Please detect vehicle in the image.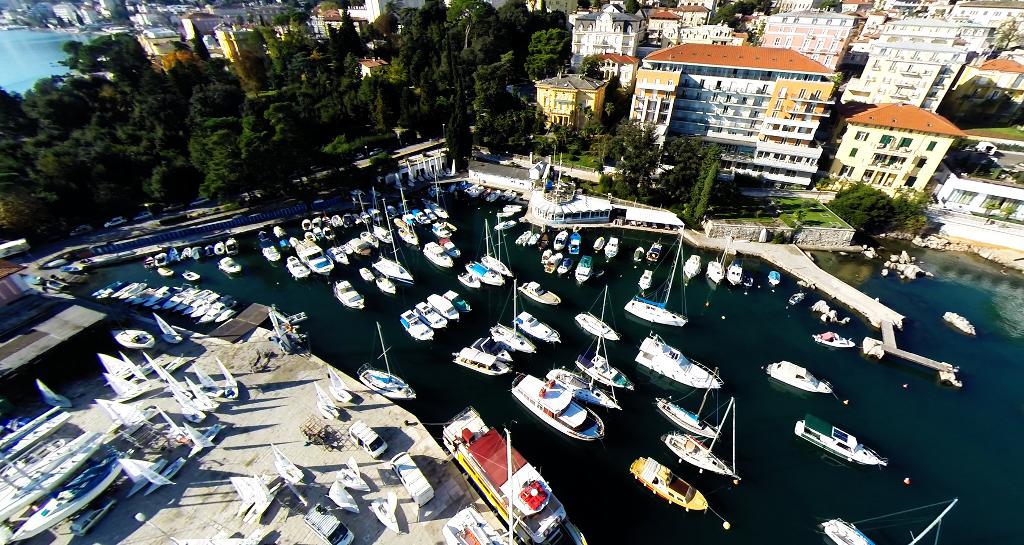
945:306:977:335.
